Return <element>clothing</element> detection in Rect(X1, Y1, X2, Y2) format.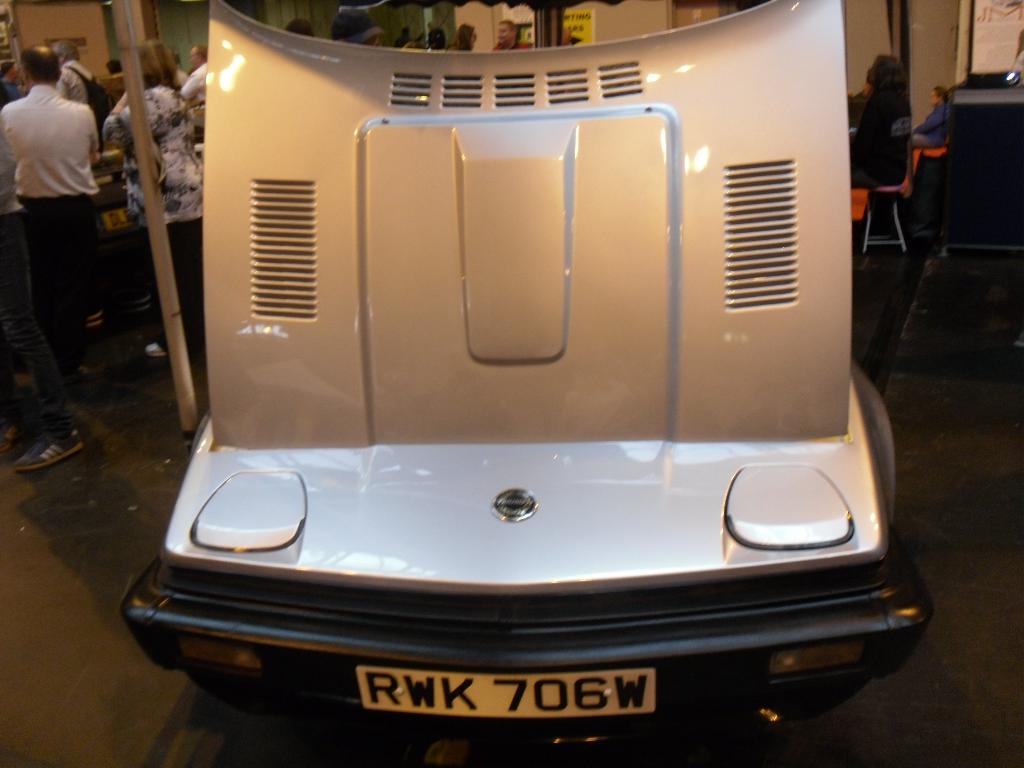
Rect(175, 65, 193, 85).
